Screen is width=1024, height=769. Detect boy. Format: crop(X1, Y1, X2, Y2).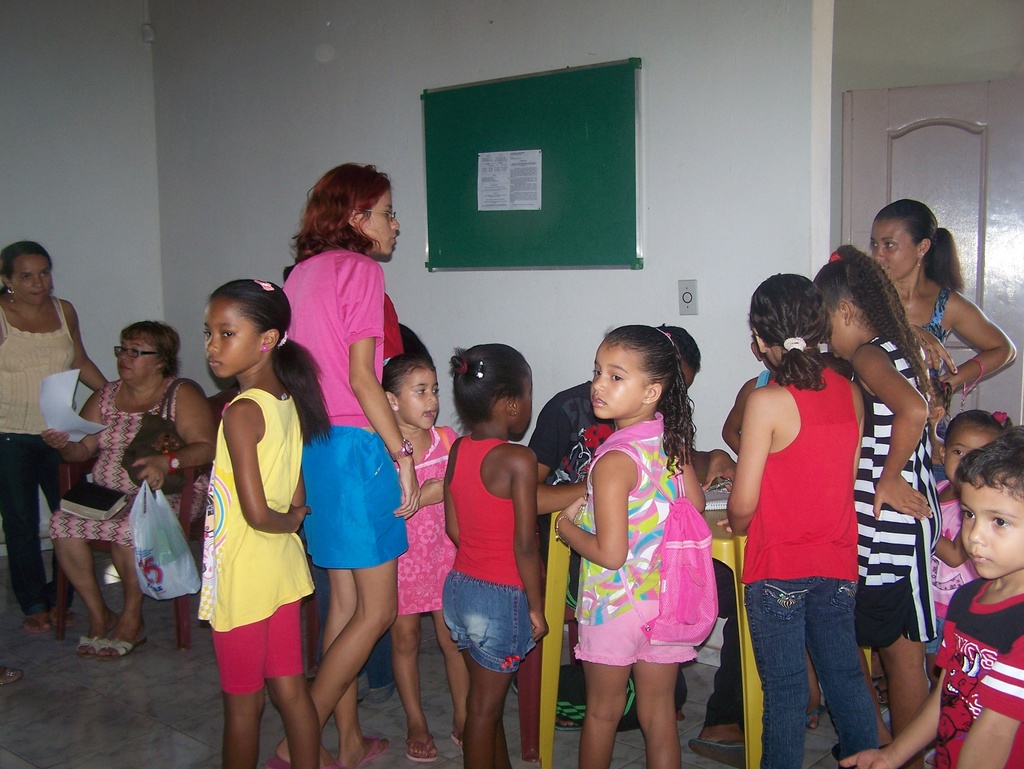
crop(522, 324, 737, 738).
